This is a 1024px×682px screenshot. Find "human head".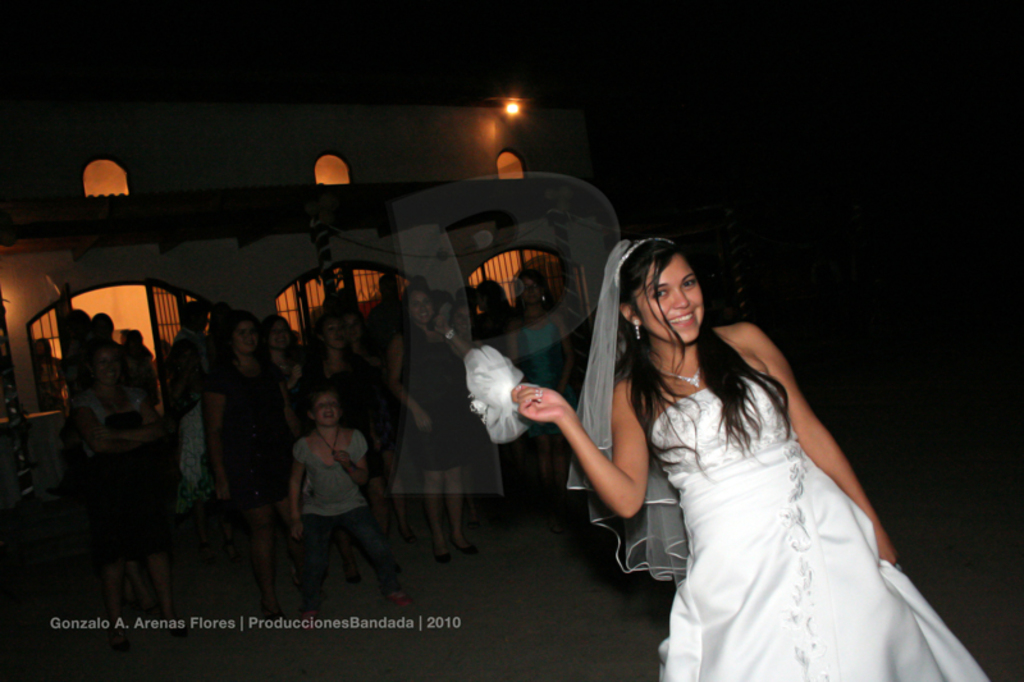
Bounding box: <region>182, 306, 216, 331</region>.
